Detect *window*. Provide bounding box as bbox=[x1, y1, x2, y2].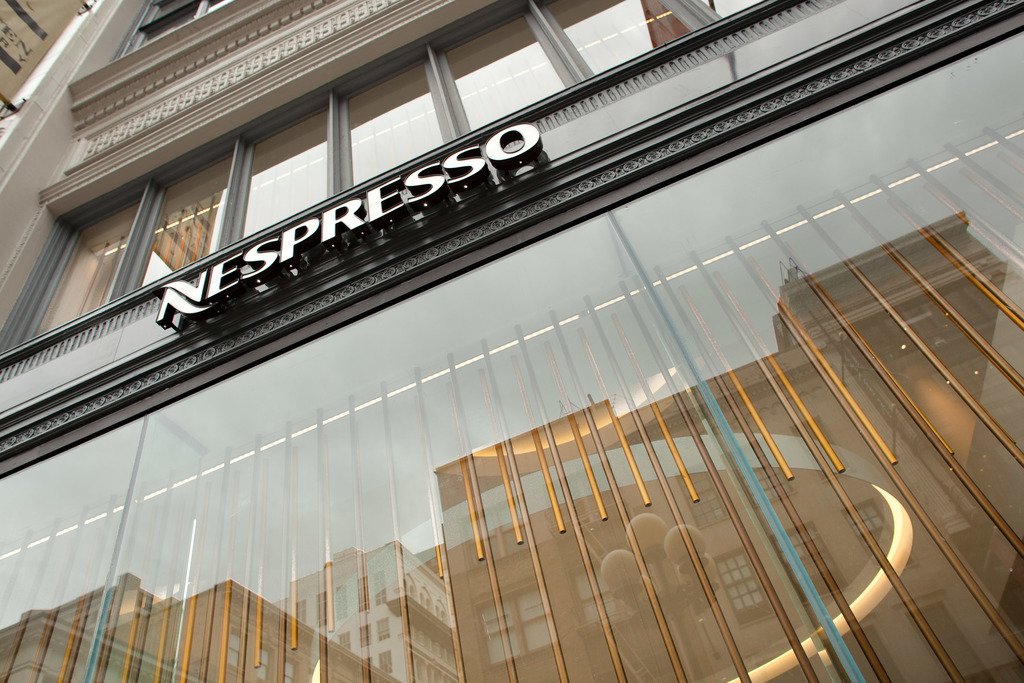
bbox=[22, 170, 161, 331].
